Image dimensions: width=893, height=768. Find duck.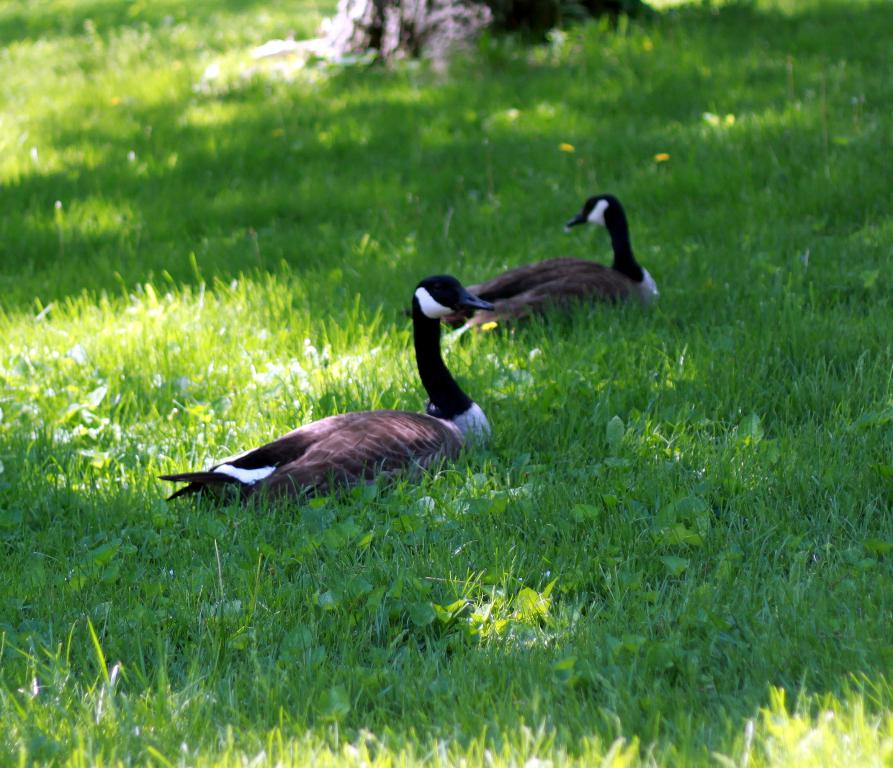
x1=449, y1=197, x2=665, y2=334.
